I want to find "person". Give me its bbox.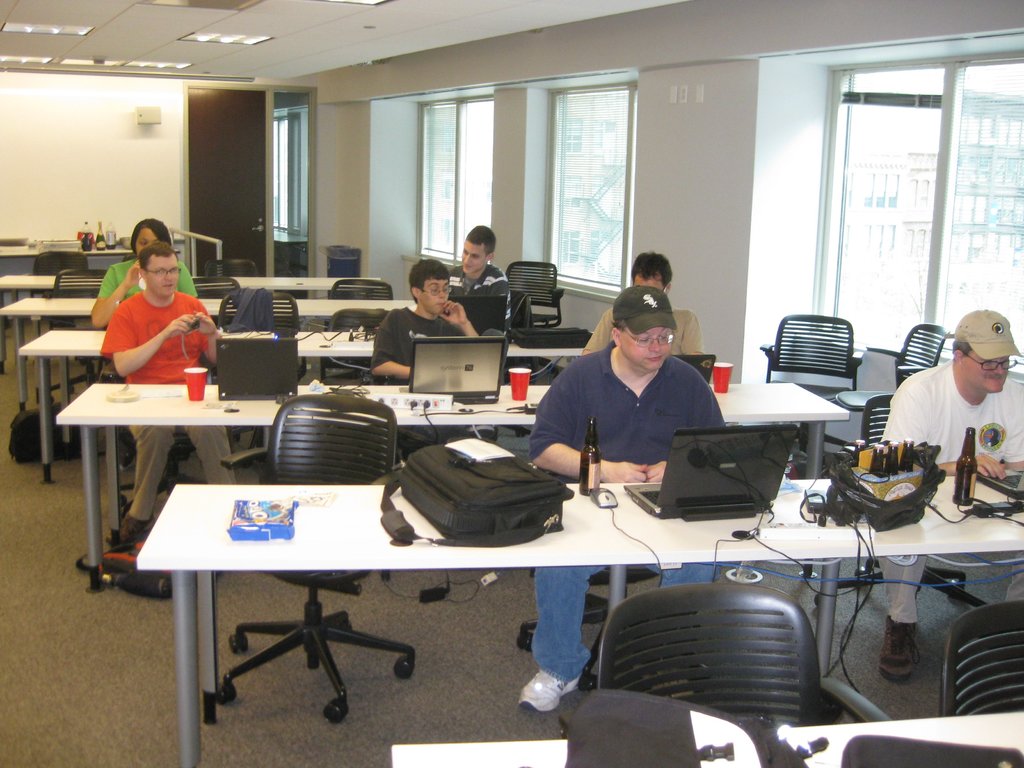
<bbox>516, 282, 728, 716</bbox>.
